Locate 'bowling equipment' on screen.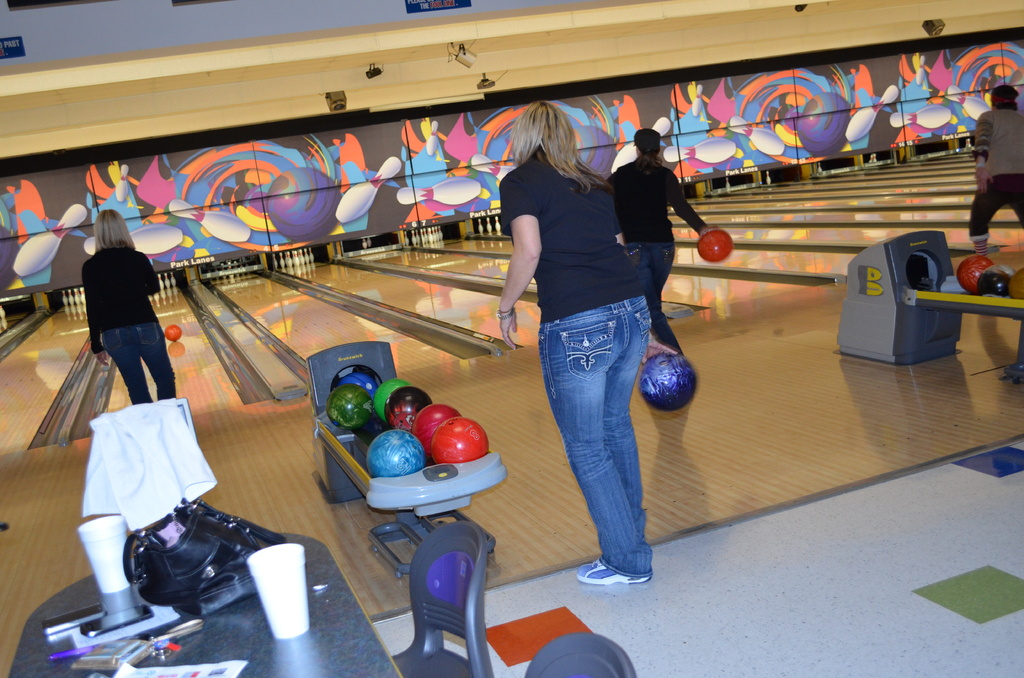
On screen at 168/323/182/346.
